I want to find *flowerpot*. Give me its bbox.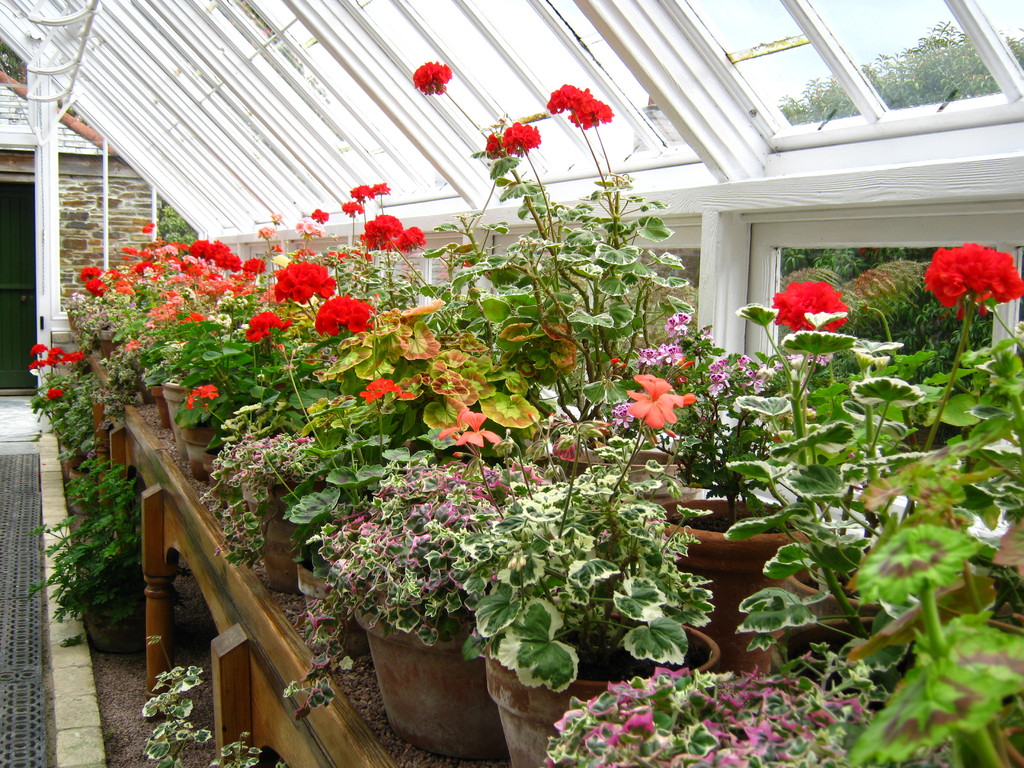
(772,614,955,718).
